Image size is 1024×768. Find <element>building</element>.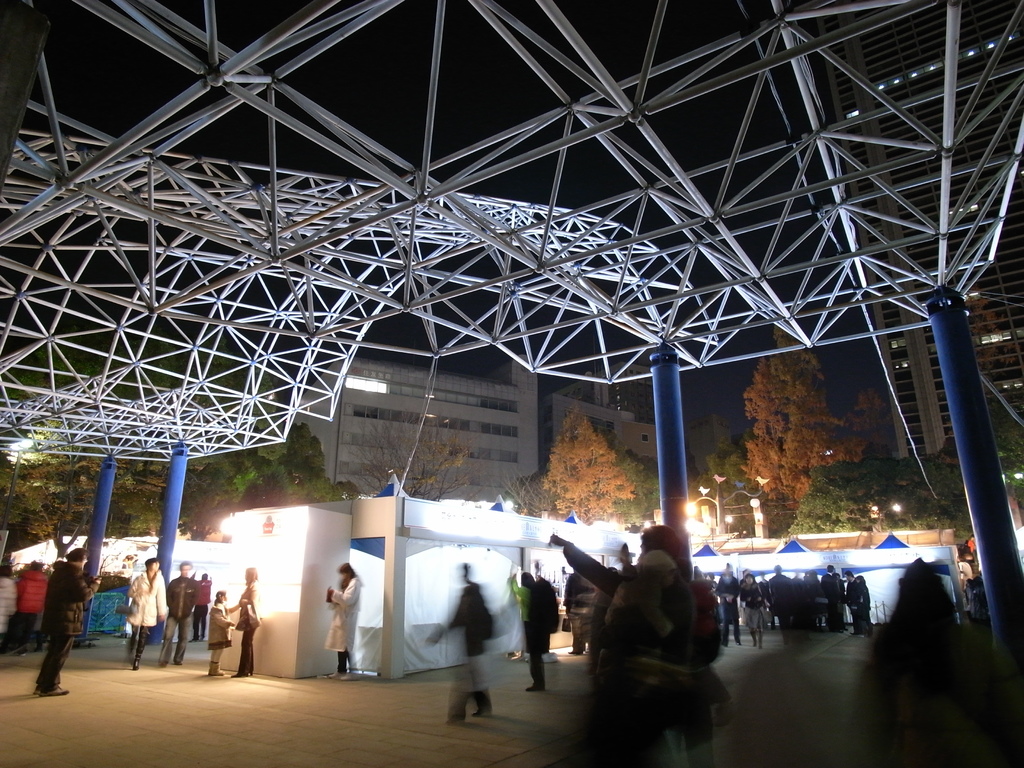
540:356:664:491.
